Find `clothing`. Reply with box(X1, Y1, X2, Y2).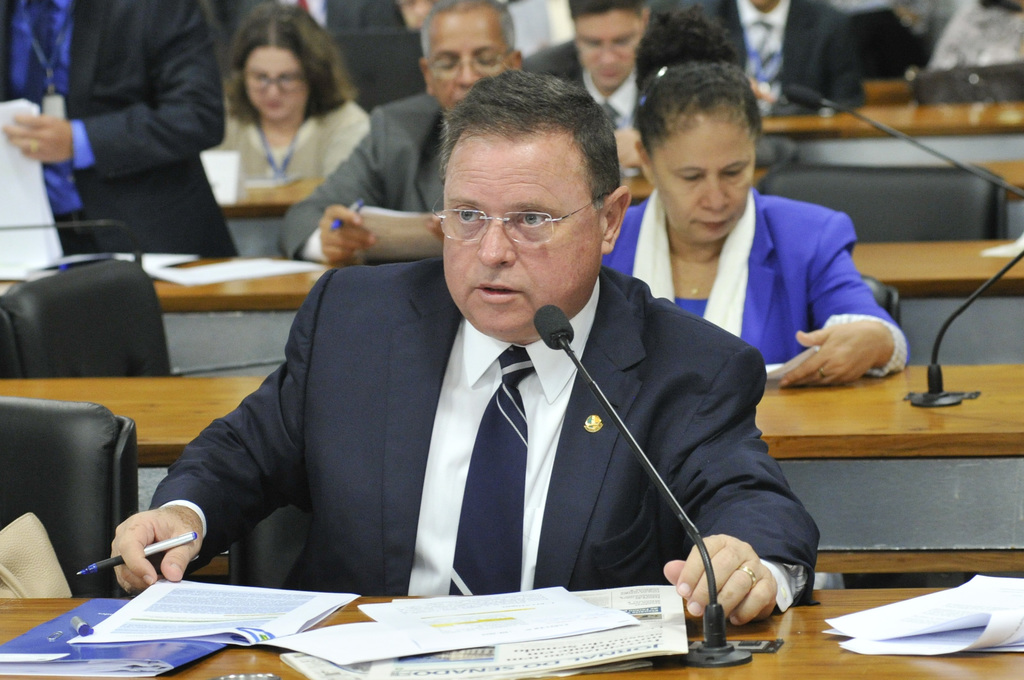
box(0, 0, 231, 258).
